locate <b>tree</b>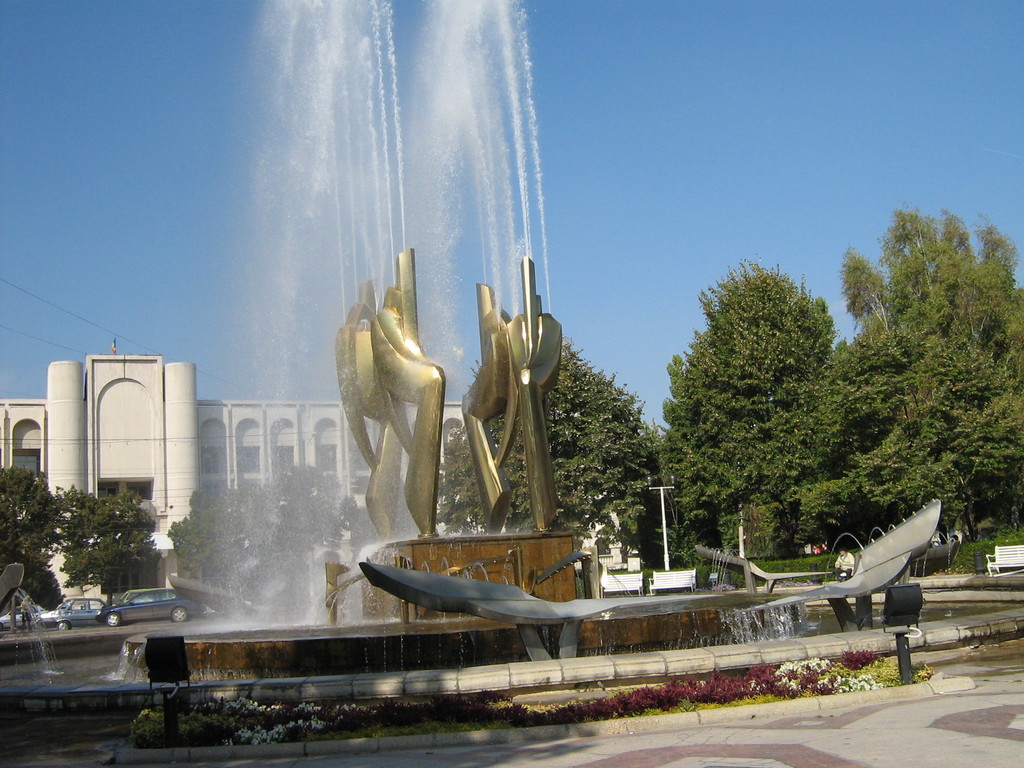
region(436, 333, 652, 547)
